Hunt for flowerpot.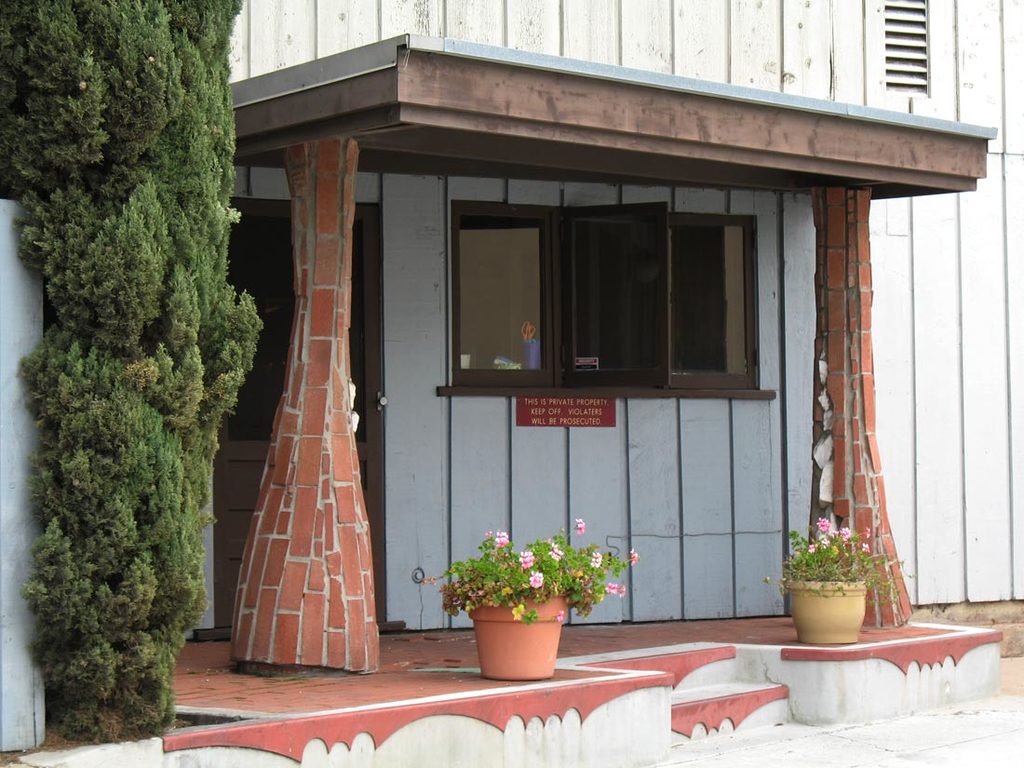
Hunted down at [left=467, top=593, right=569, bottom=681].
